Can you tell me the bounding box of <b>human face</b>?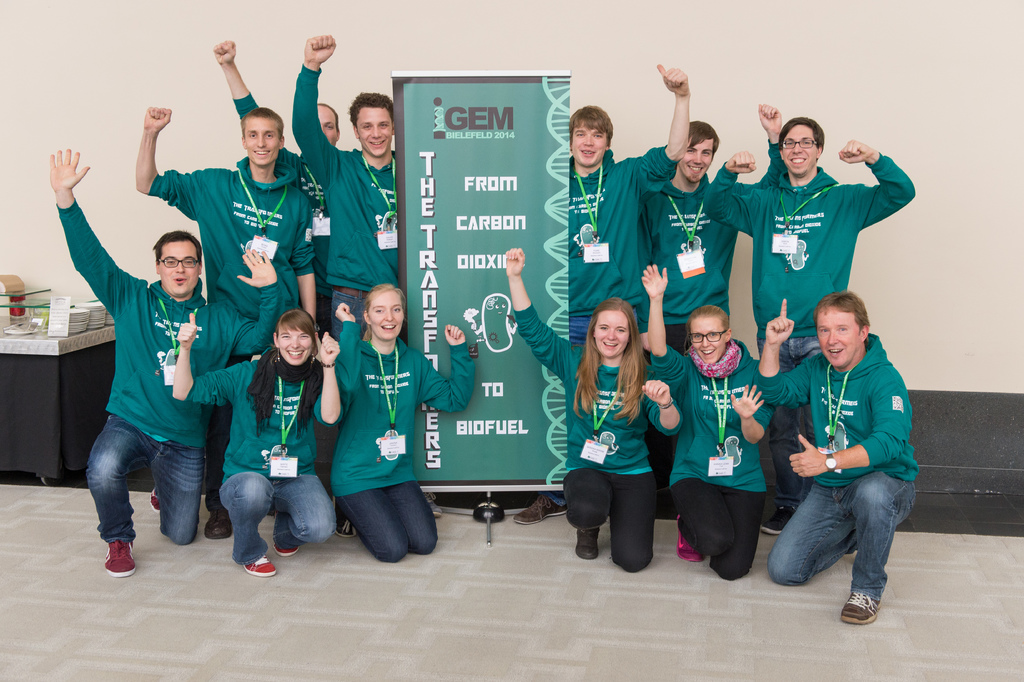
locate(821, 312, 858, 362).
